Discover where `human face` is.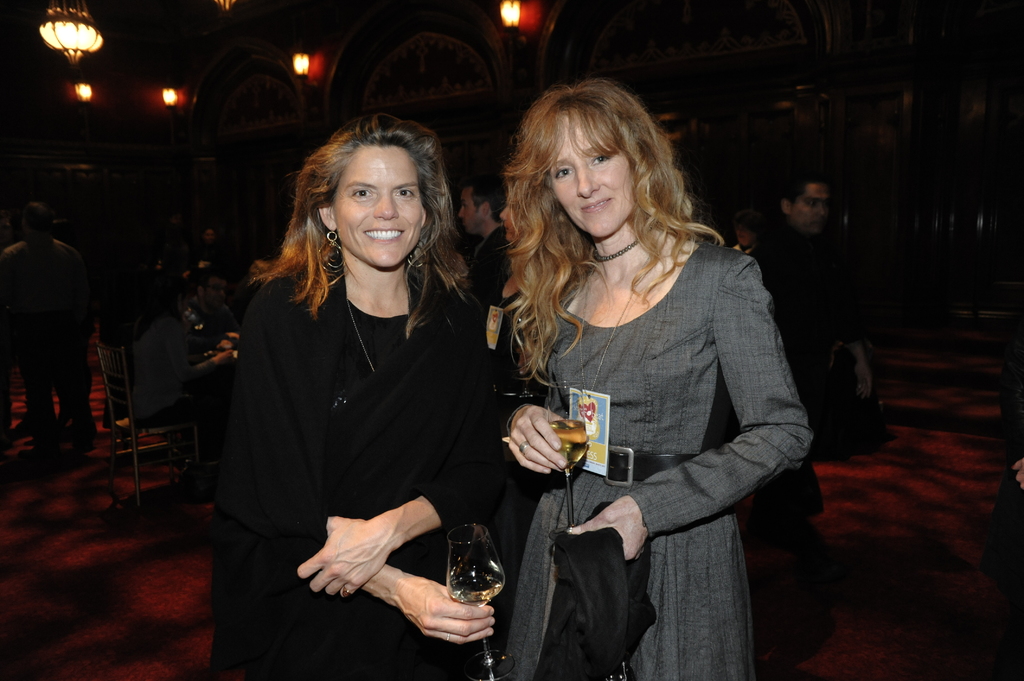
Discovered at detection(333, 148, 422, 266).
